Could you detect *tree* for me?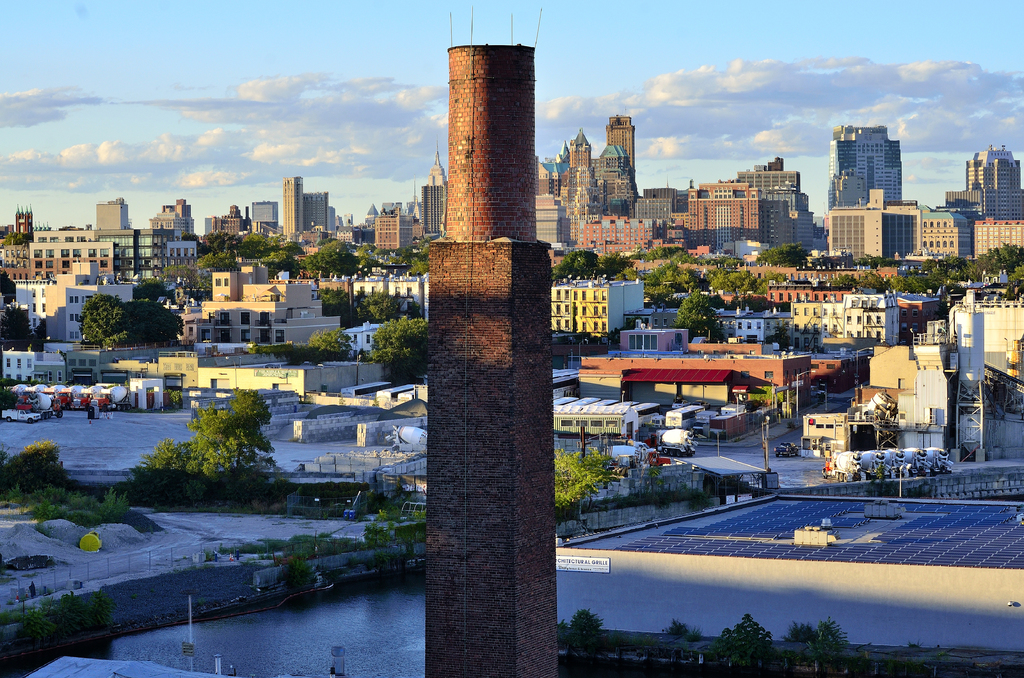
Detection result: <bbox>0, 375, 36, 409</bbox>.
